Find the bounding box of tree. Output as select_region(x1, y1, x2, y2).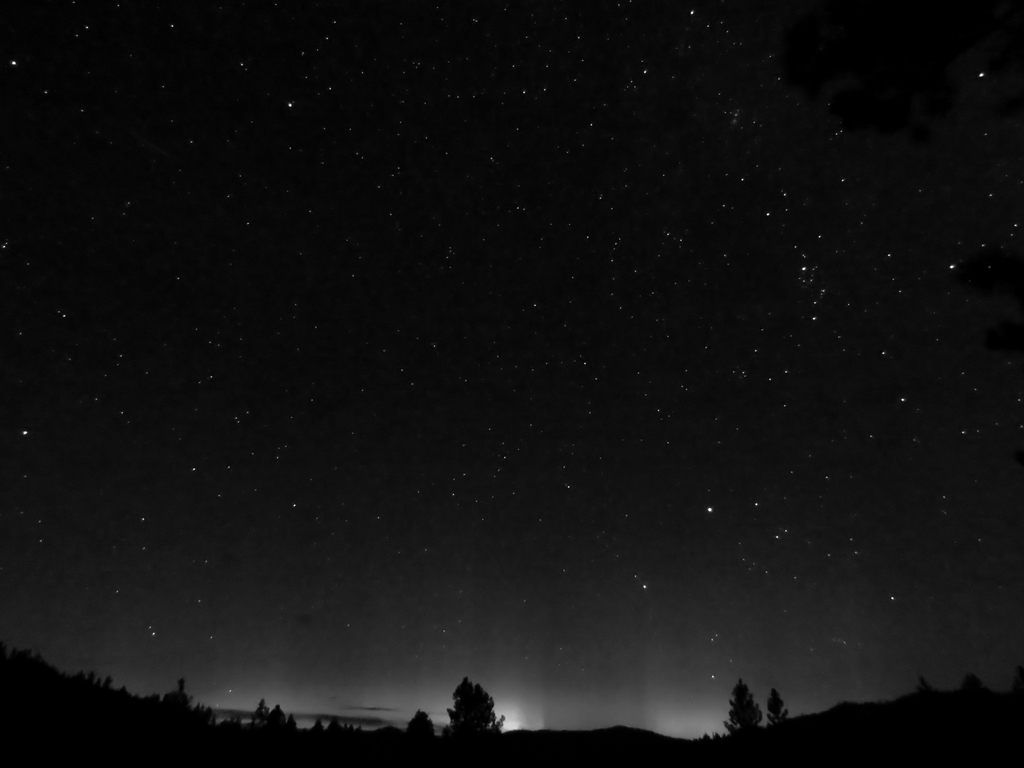
select_region(442, 678, 507, 756).
